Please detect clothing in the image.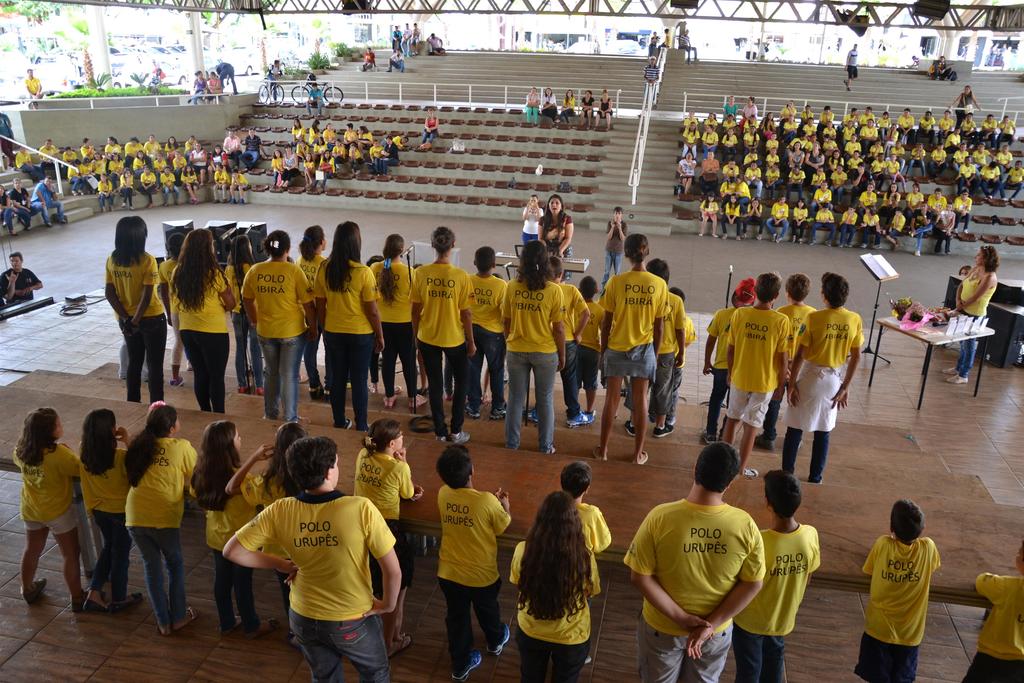
175:265:237:398.
